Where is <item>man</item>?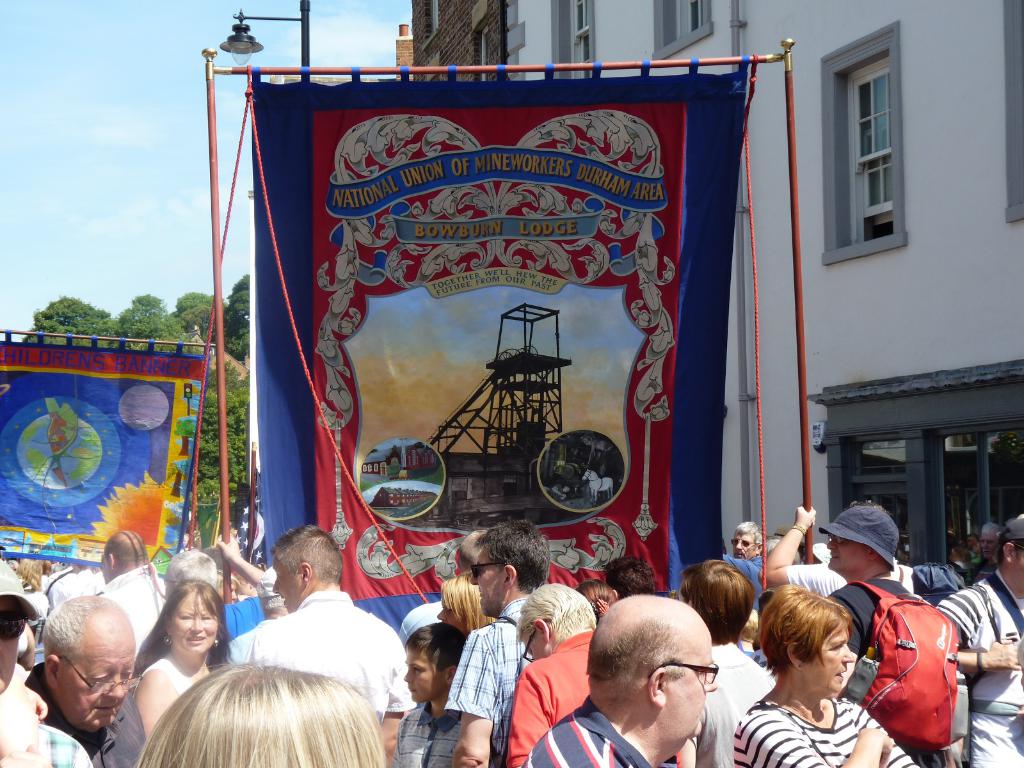
pyautogui.locateOnScreen(524, 591, 717, 767).
